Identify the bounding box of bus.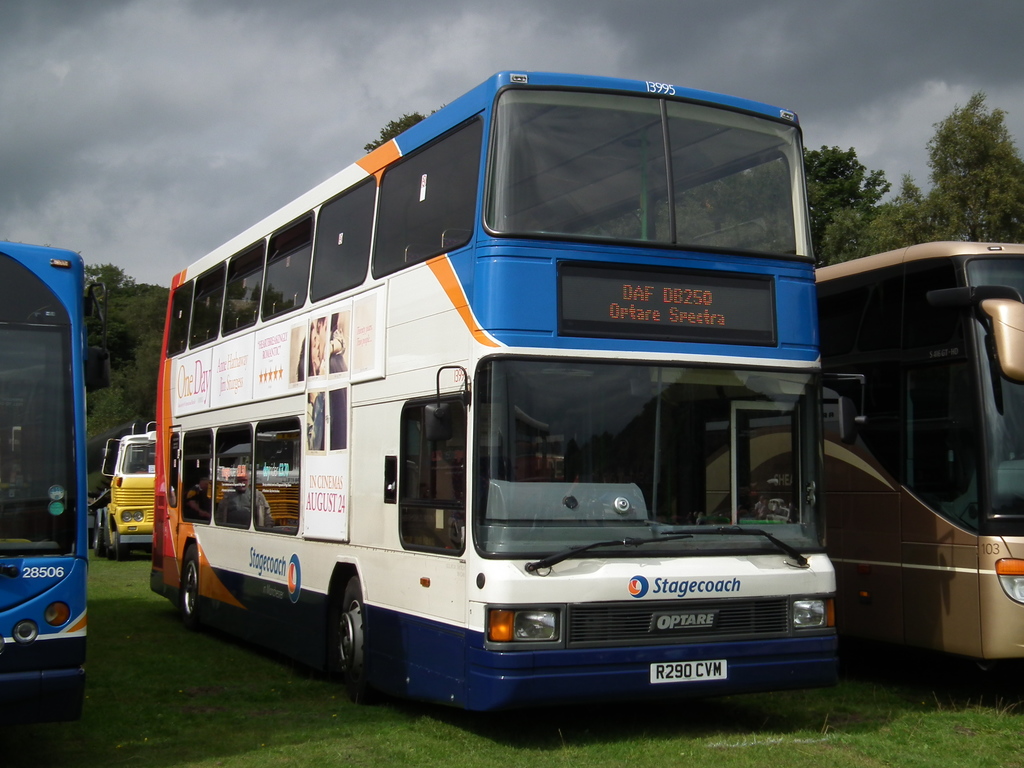
[702, 243, 1023, 660].
